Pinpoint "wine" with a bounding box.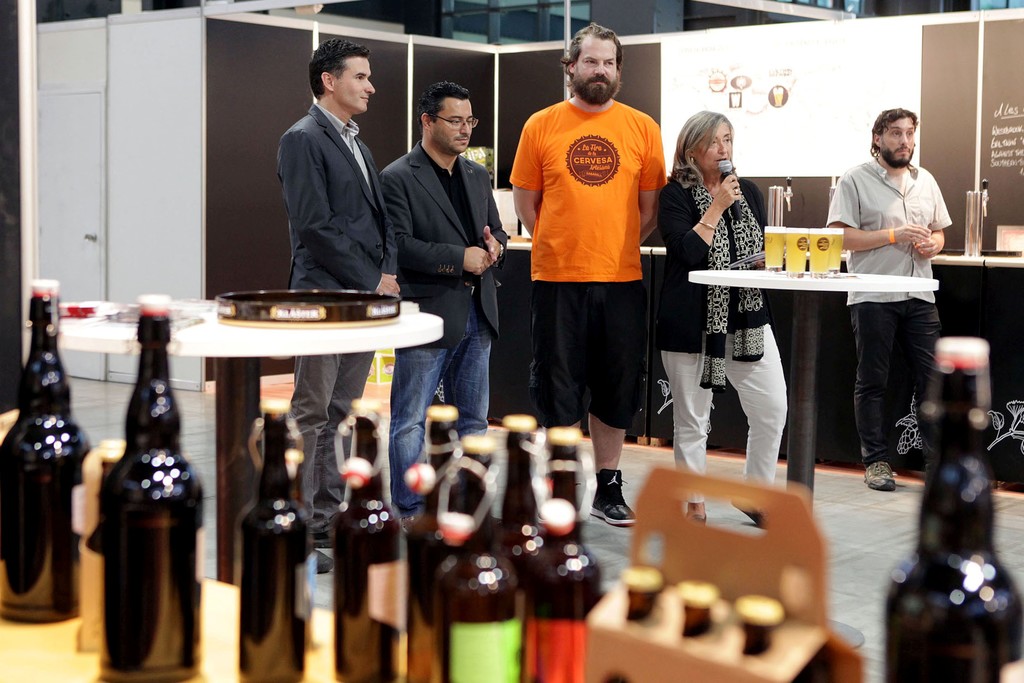
495 404 541 566.
